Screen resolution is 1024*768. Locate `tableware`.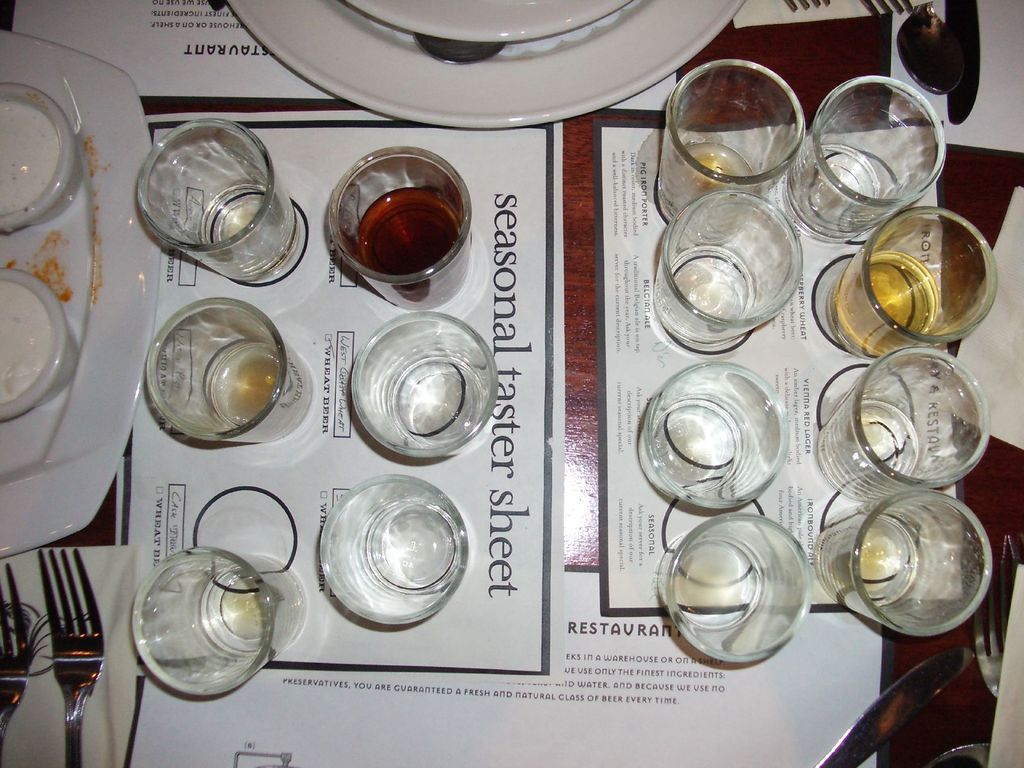
rect(0, 265, 79, 420).
